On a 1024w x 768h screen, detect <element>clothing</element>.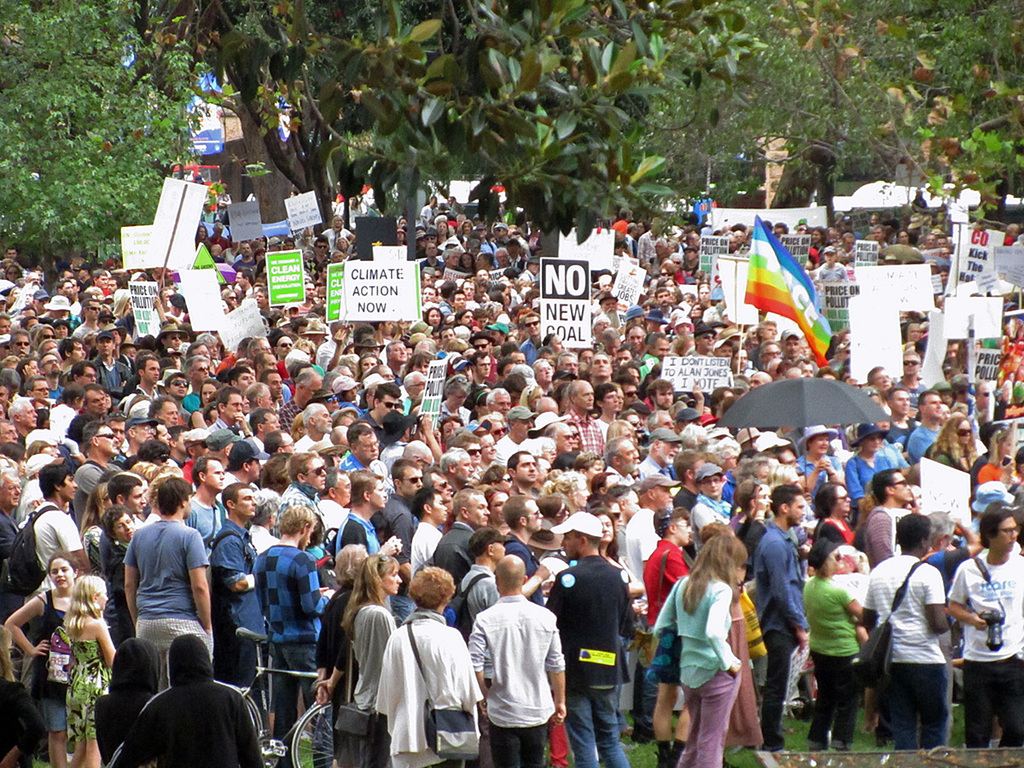
790/449/839/515.
